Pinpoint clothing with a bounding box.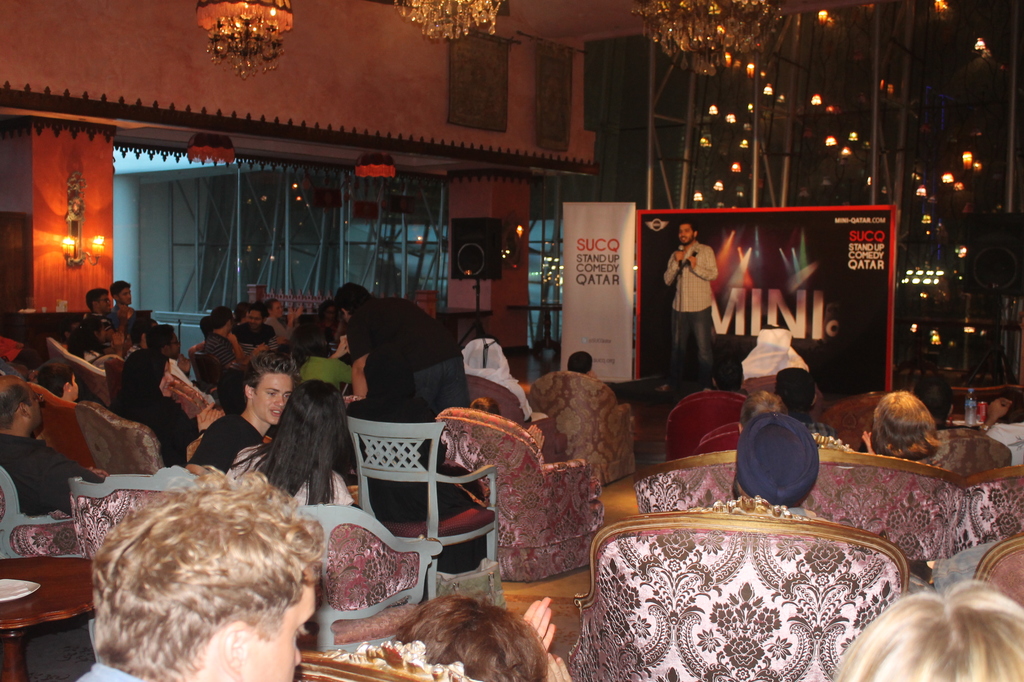
[807, 417, 849, 441].
